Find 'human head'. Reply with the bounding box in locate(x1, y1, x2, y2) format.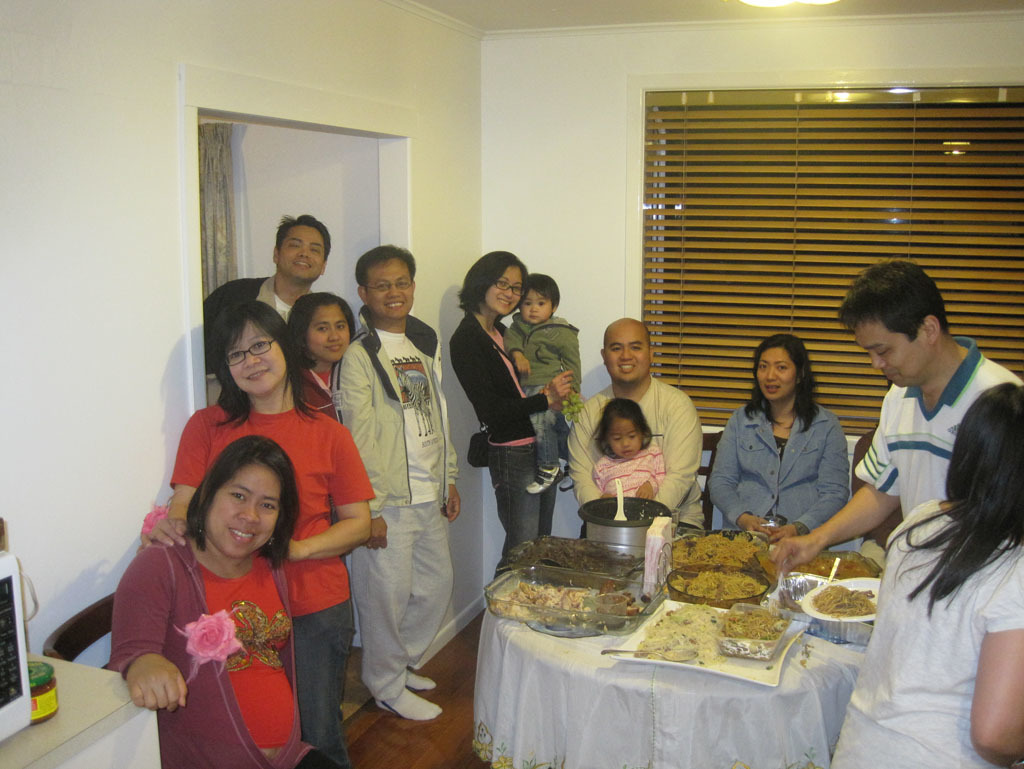
locate(182, 451, 279, 561).
